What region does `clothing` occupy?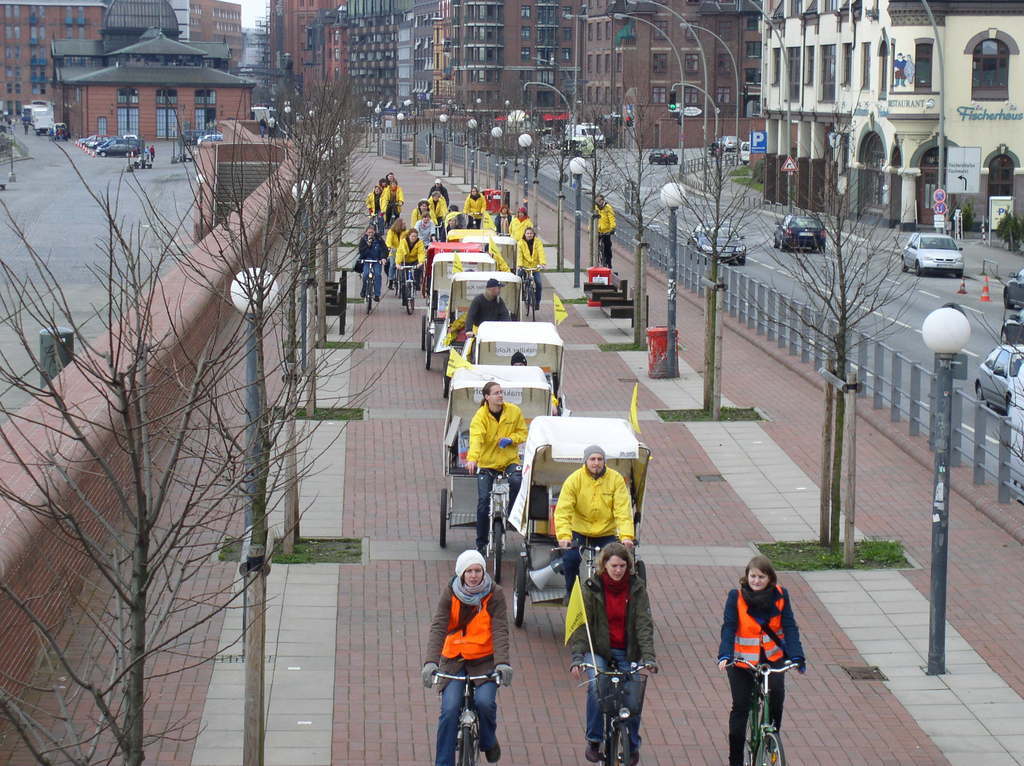
<box>513,204,532,241</box>.
